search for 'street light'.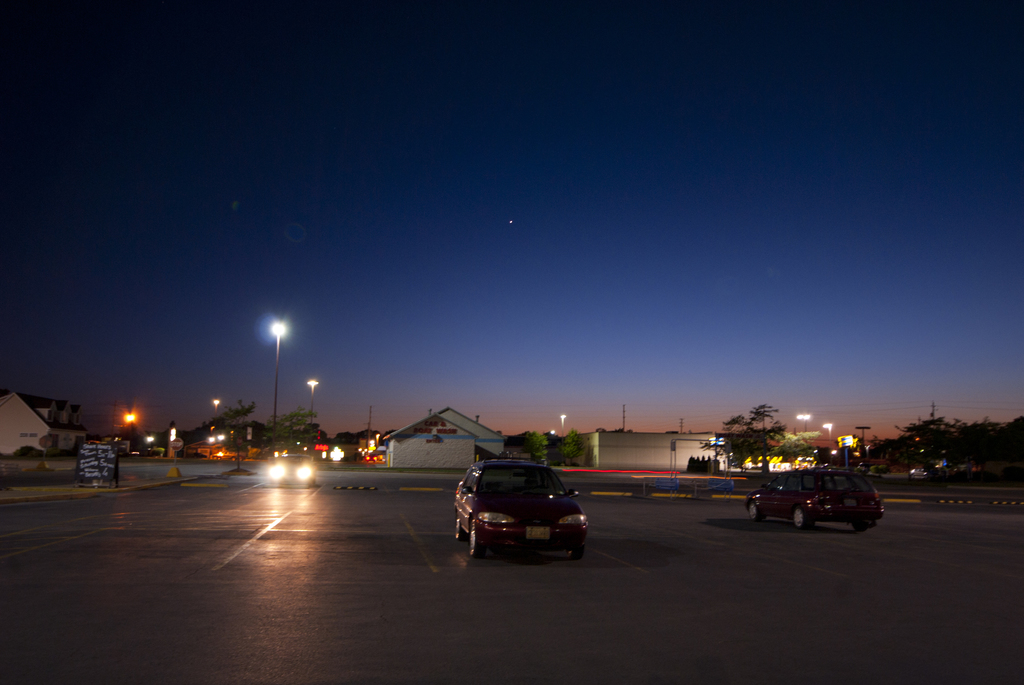
Found at bbox=(266, 317, 286, 452).
